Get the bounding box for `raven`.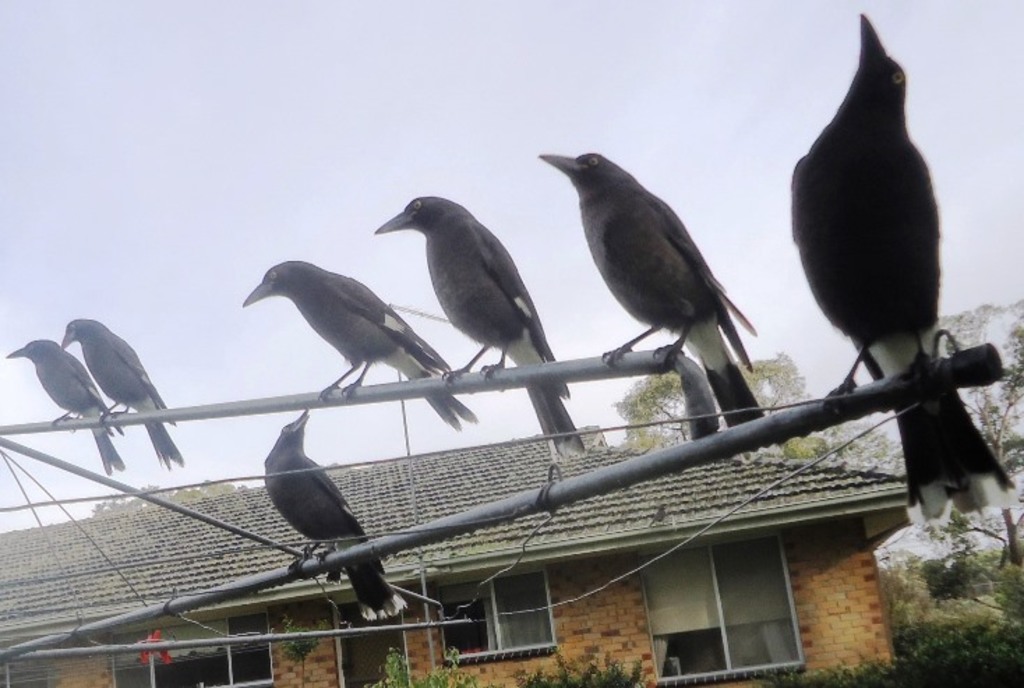
[371, 193, 594, 470].
